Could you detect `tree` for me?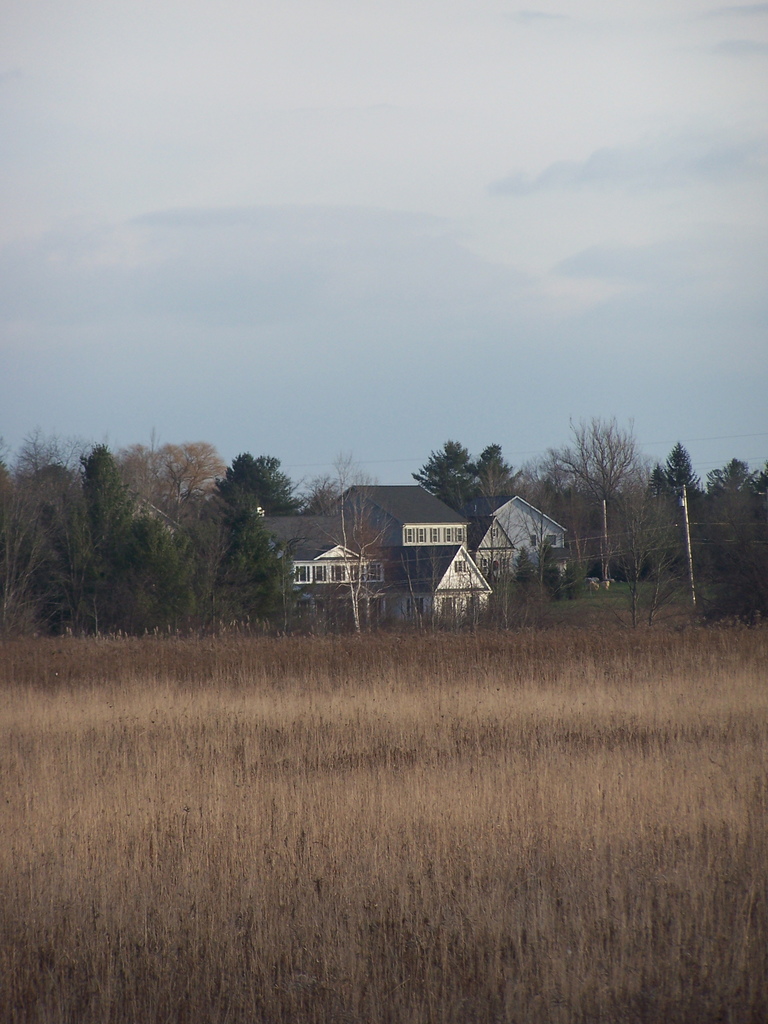
Detection result: 492/507/549/640.
